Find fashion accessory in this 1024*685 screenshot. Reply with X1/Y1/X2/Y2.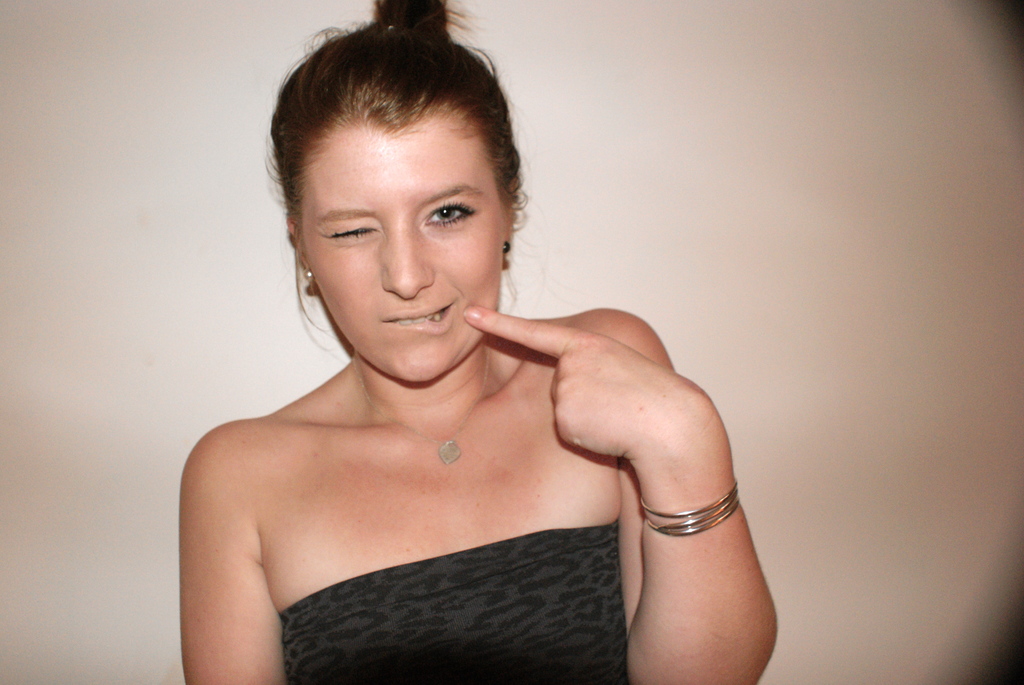
501/242/513/257.
